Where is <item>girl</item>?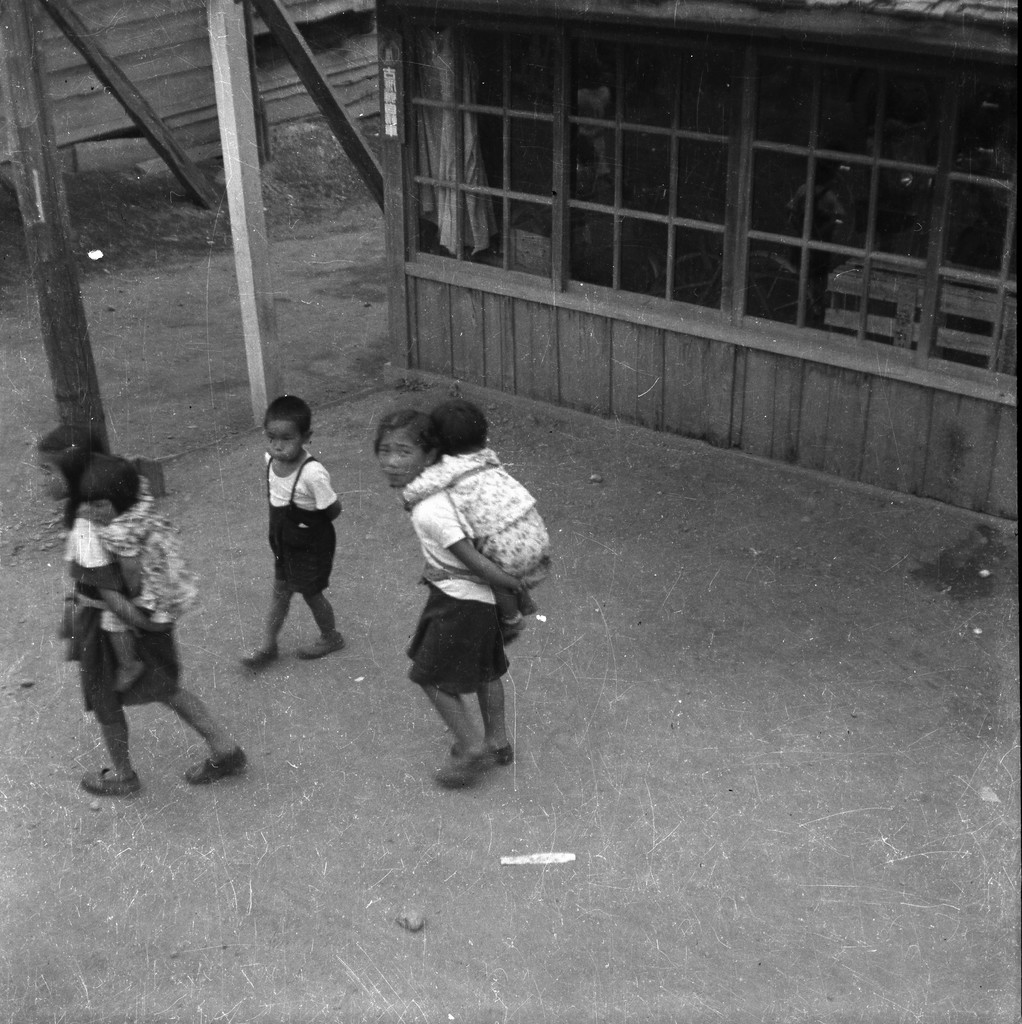
40/428/251/801.
